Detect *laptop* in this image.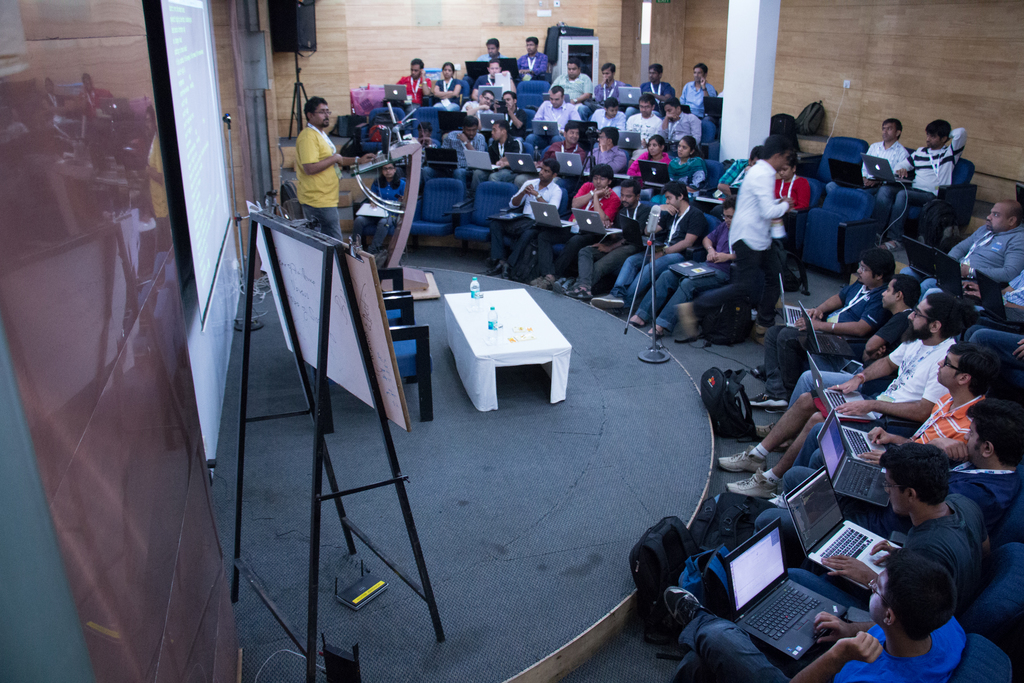
Detection: pyautogui.locateOnScreen(826, 160, 875, 187).
